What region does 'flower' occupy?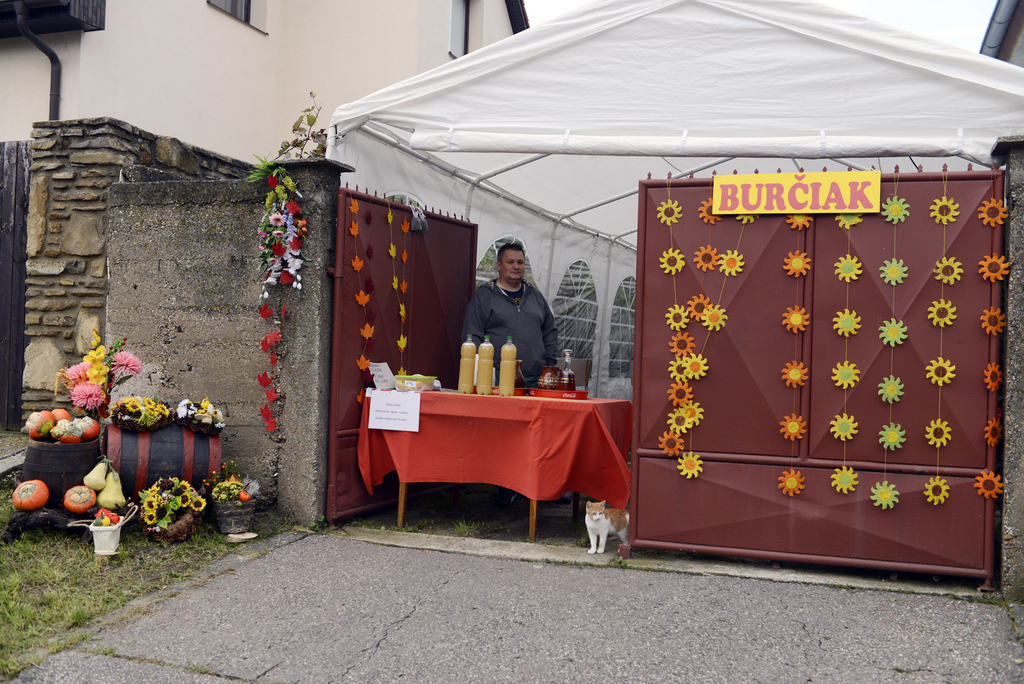
778 466 805 496.
